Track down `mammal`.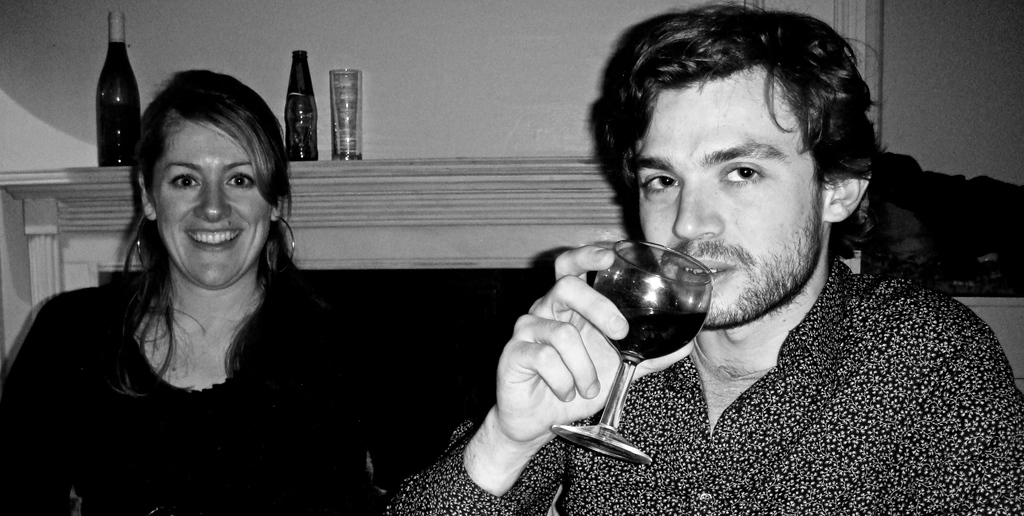
Tracked to [left=19, top=77, right=355, bottom=485].
